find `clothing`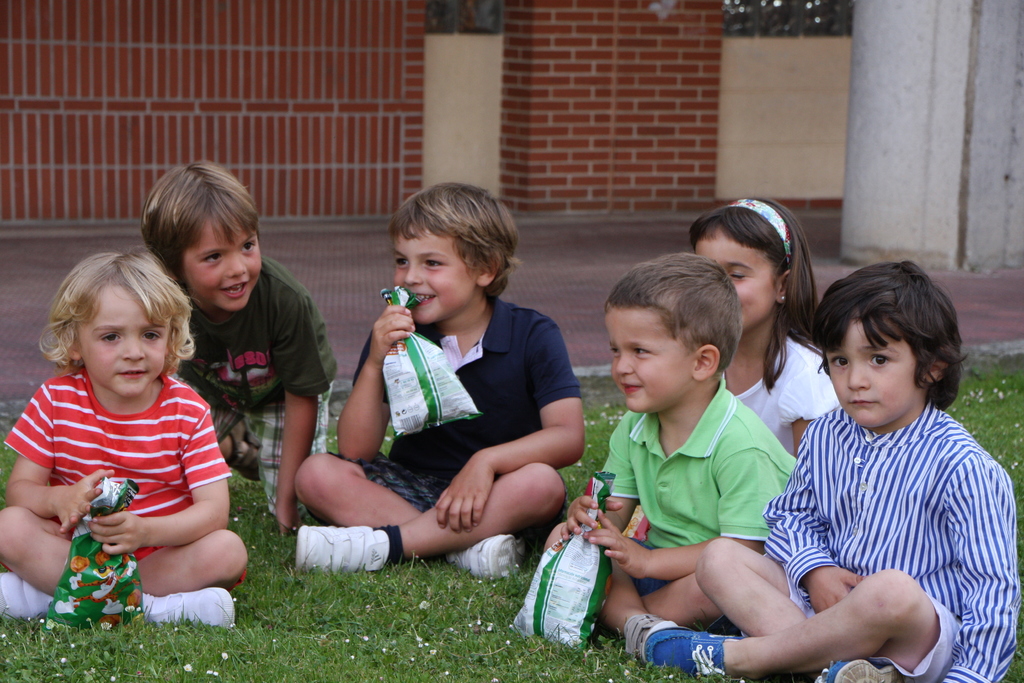
rect(724, 335, 842, 472)
